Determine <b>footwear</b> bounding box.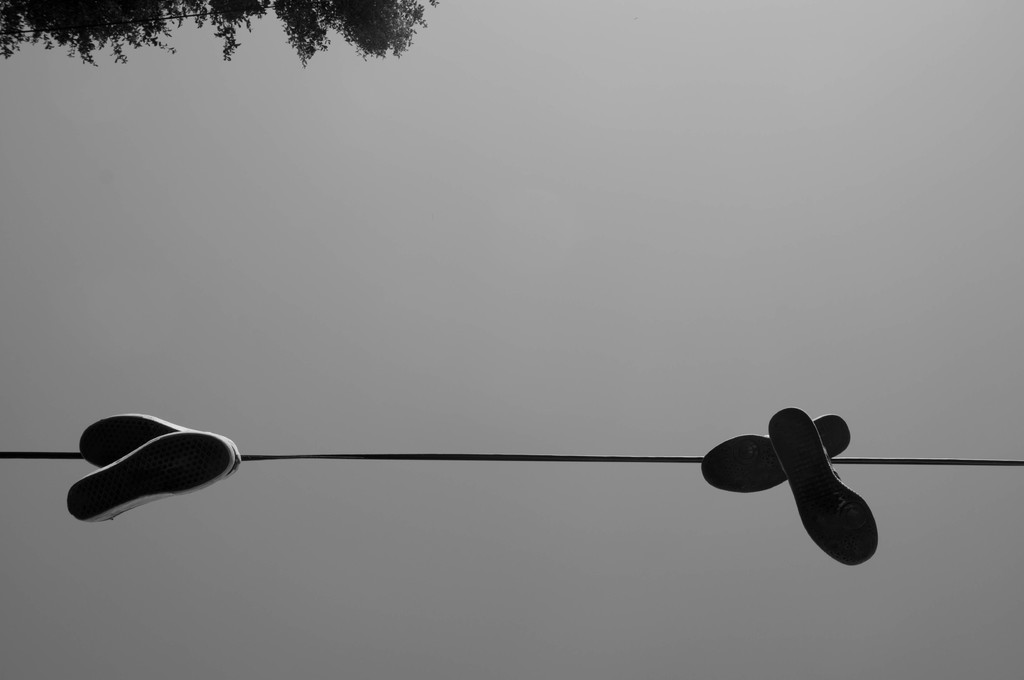
Determined: 767,403,879,568.
